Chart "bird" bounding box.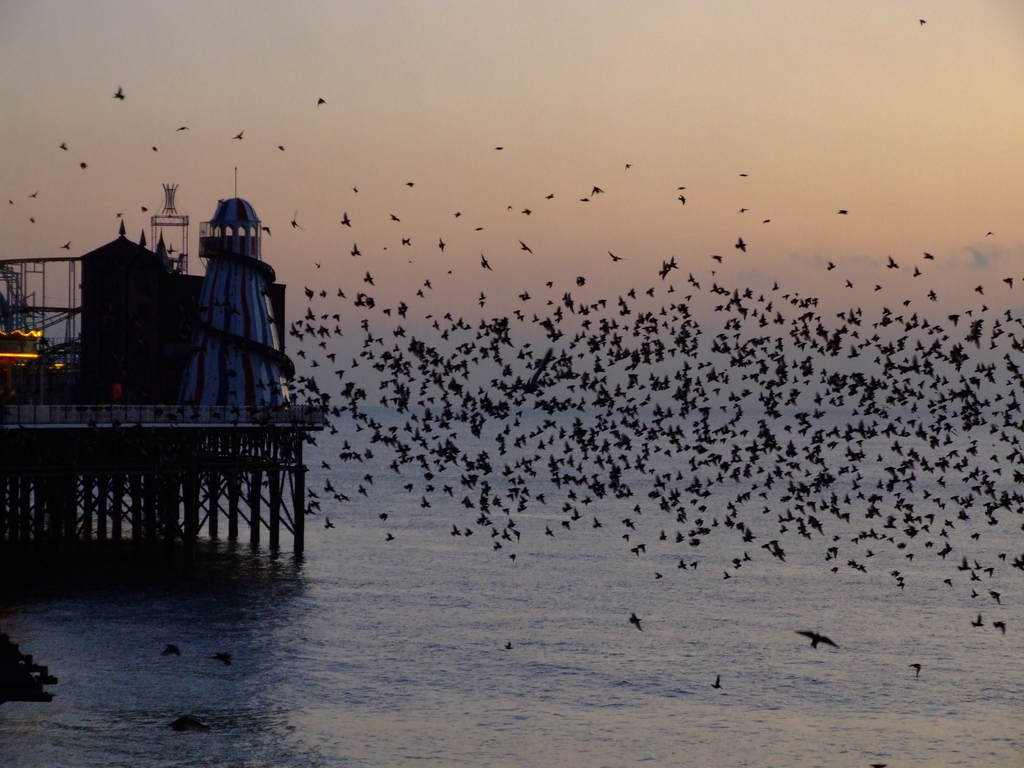
Charted: {"left": 234, "top": 130, "right": 246, "bottom": 141}.
